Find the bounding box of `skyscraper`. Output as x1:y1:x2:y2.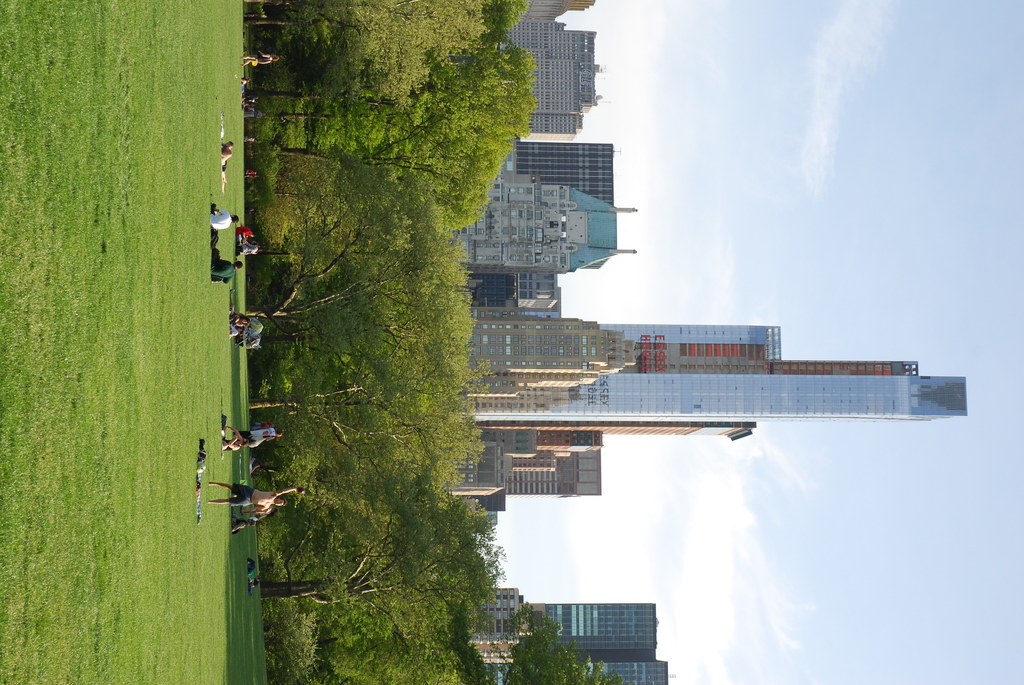
485:603:672:684.
